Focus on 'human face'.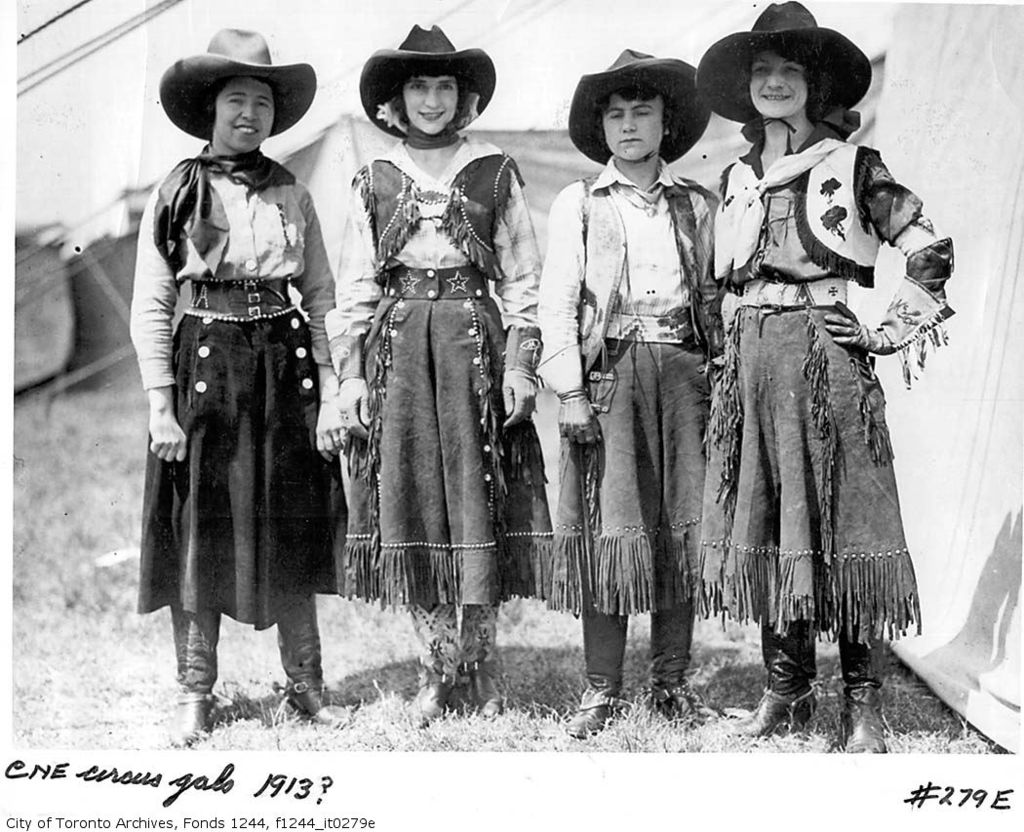
Focused at [x1=607, y1=94, x2=667, y2=162].
